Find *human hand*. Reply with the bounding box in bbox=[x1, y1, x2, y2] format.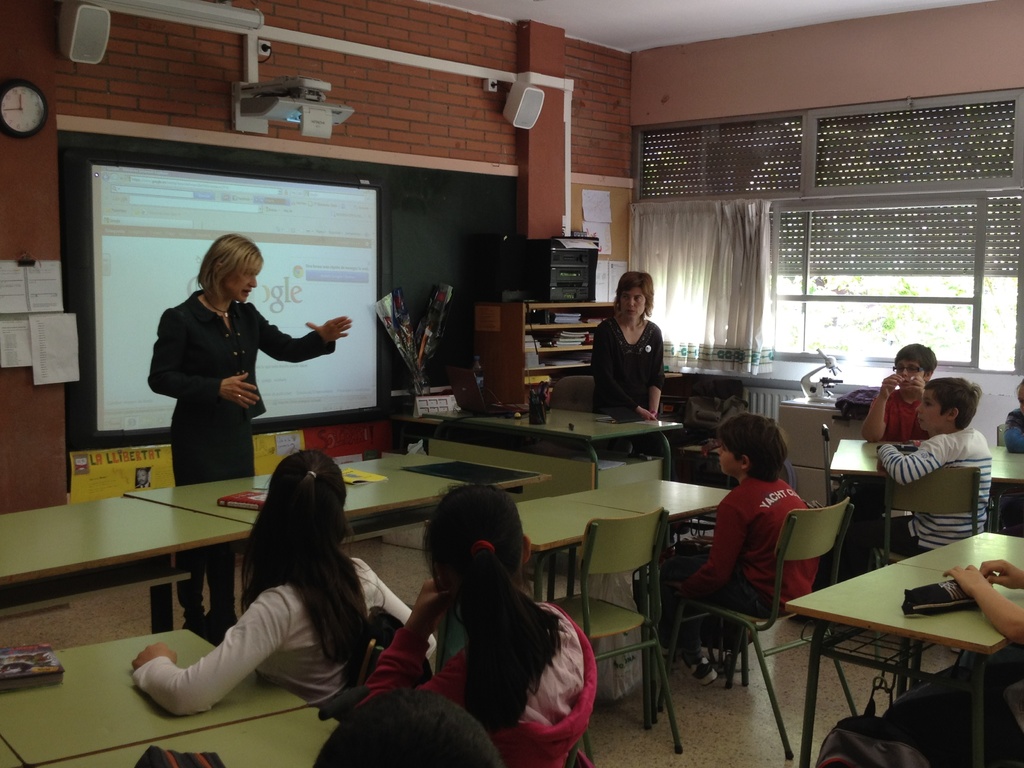
bbox=[980, 561, 1023, 589].
